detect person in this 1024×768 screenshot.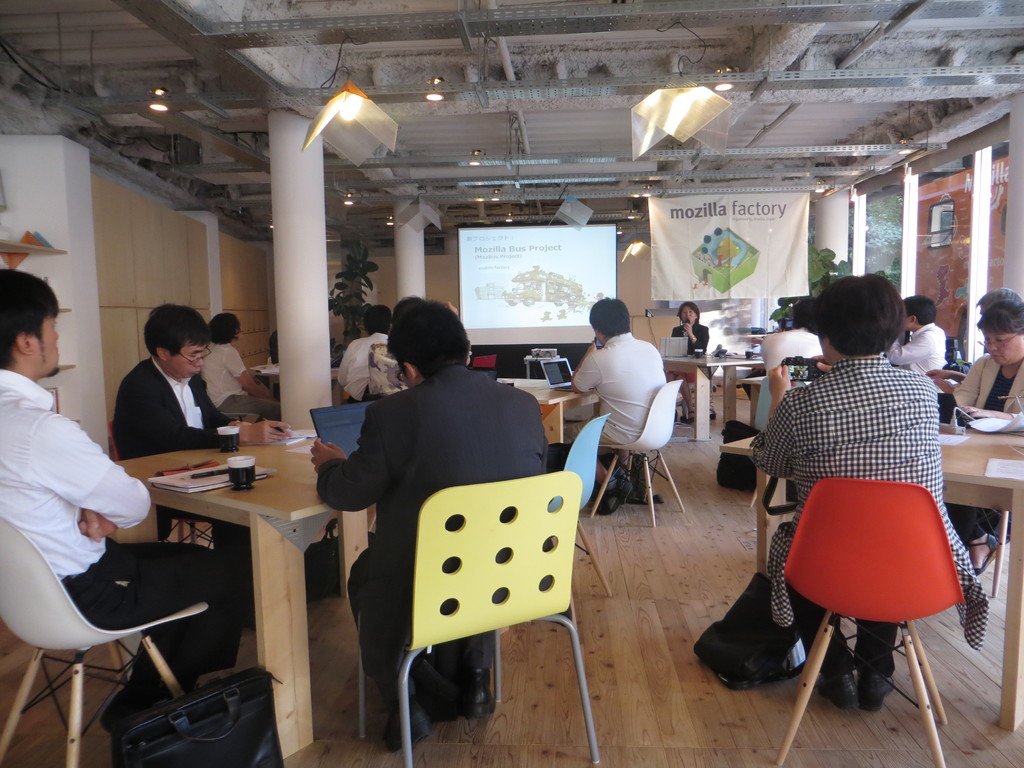
Detection: x1=886 y1=294 x2=948 y2=381.
